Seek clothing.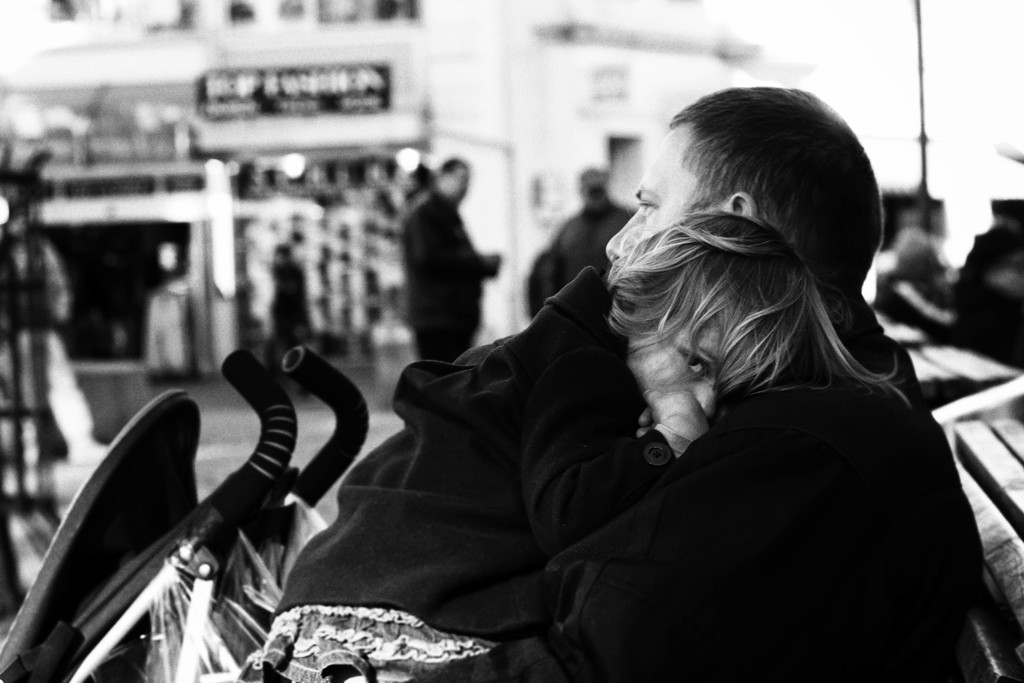
crop(521, 206, 634, 310).
